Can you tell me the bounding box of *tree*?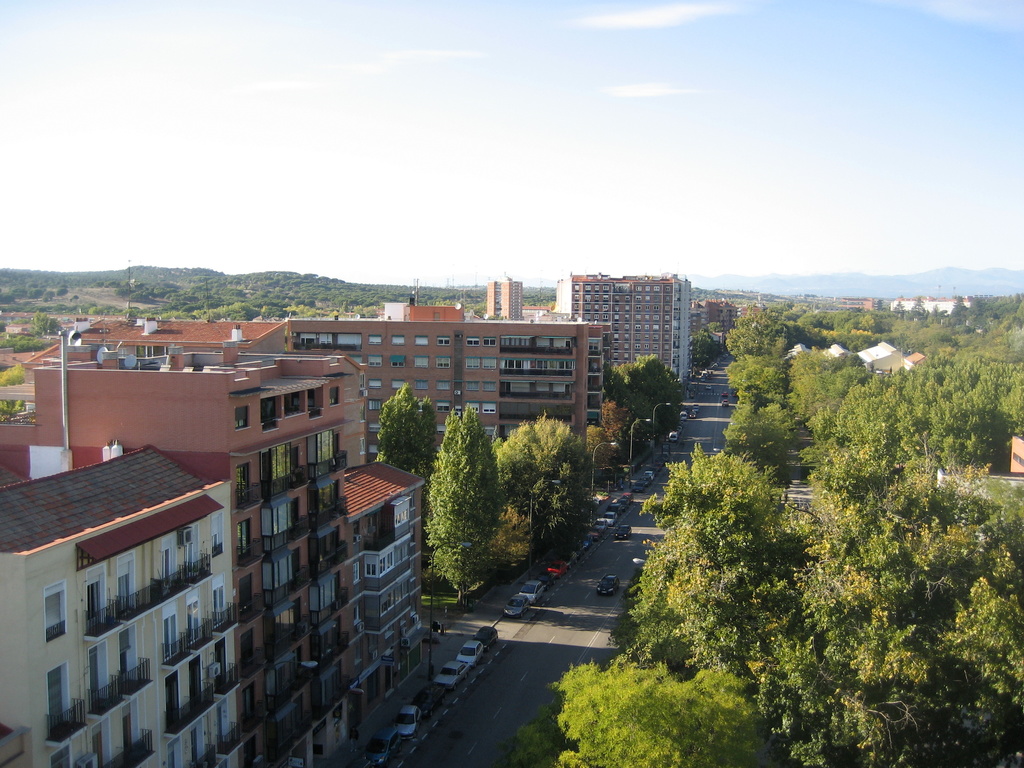
crop(488, 409, 593, 580).
